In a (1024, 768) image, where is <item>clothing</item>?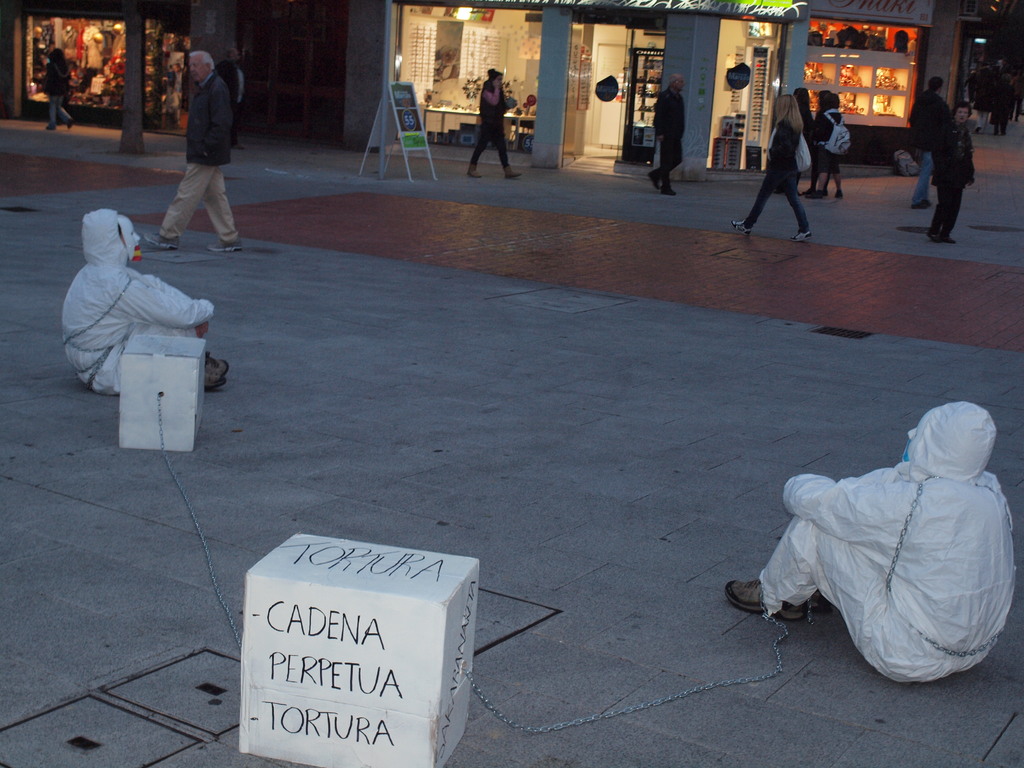
l=42, t=61, r=74, b=126.
